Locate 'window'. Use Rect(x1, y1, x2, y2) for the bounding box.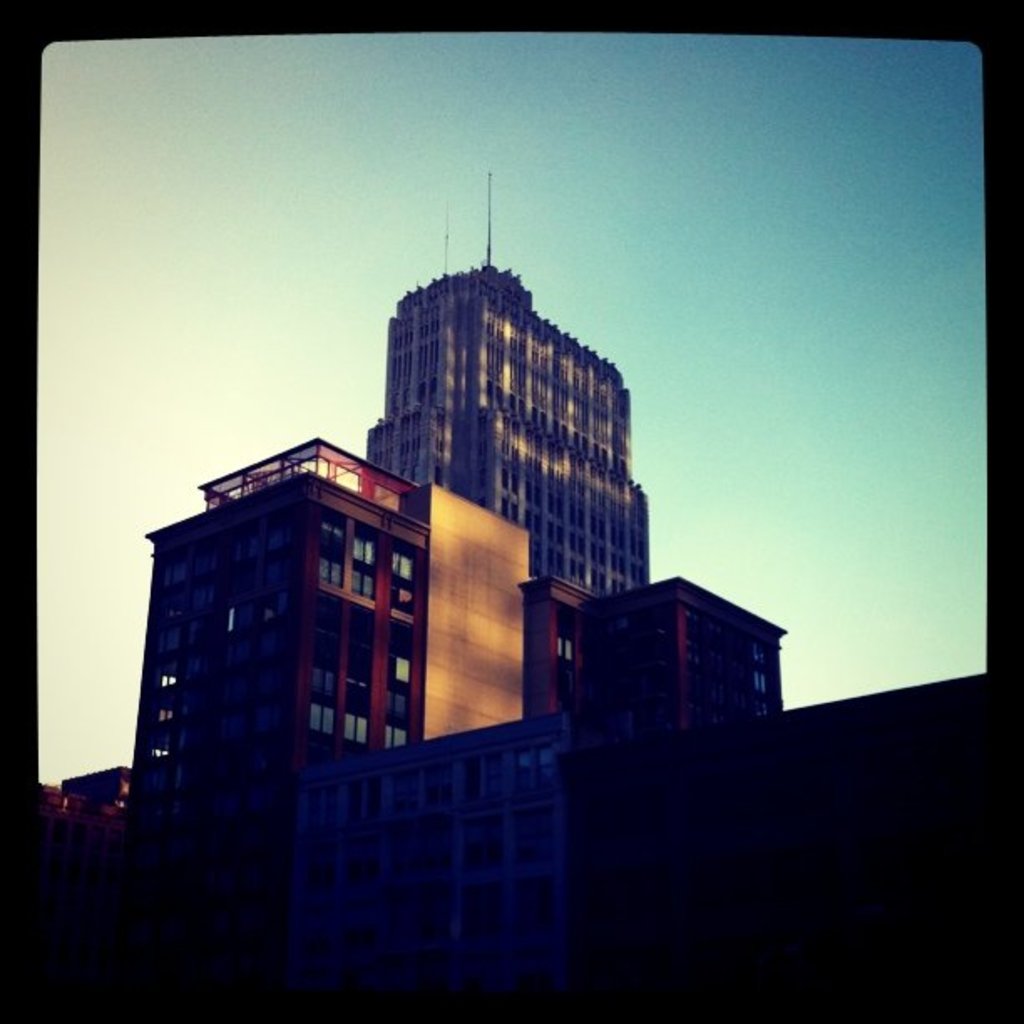
Rect(152, 629, 189, 661).
